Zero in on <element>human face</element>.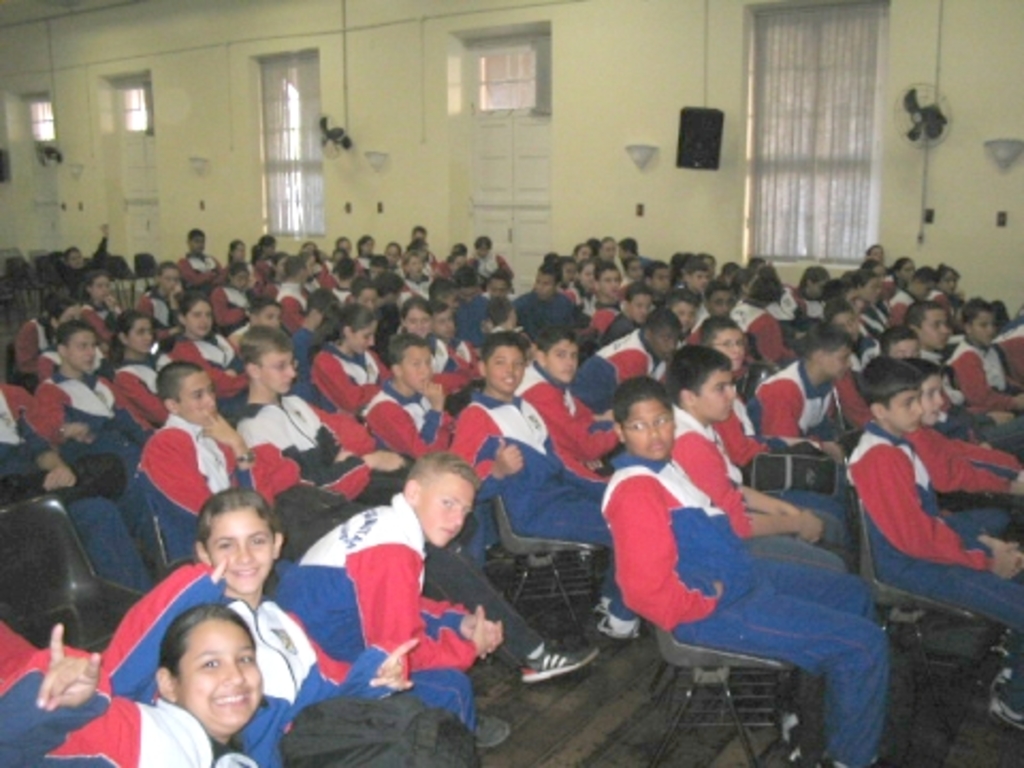
Zeroed in: rect(576, 247, 591, 258).
